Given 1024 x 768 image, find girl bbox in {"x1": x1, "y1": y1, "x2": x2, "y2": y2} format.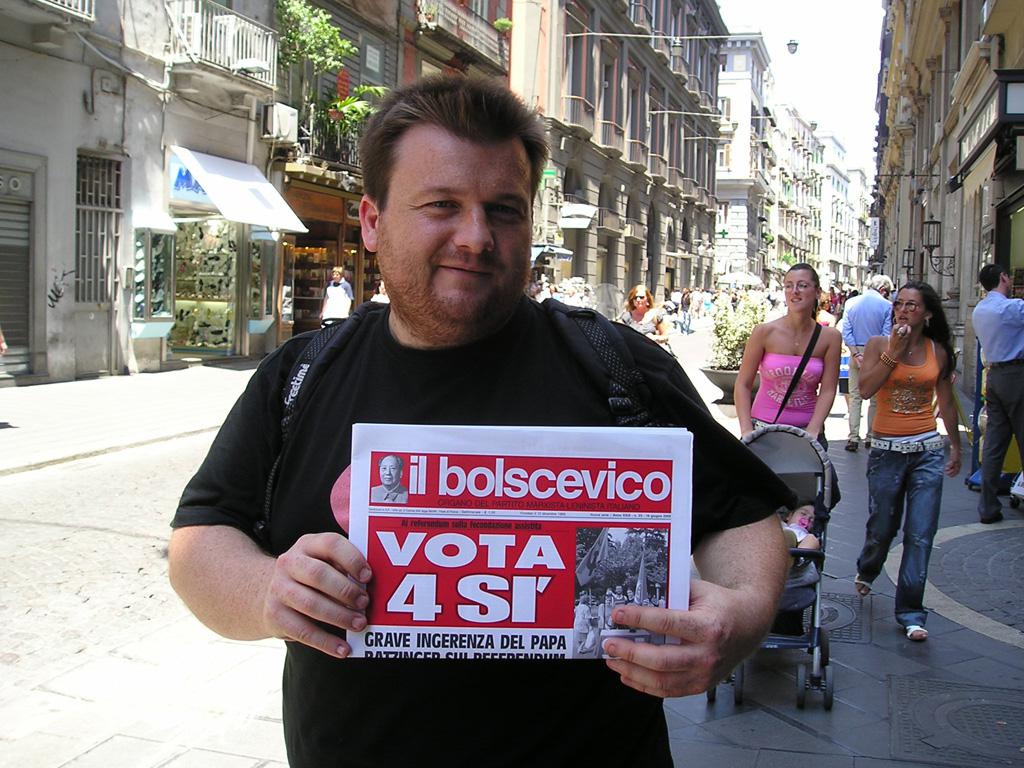
{"x1": 853, "y1": 275, "x2": 962, "y2": 648}.
